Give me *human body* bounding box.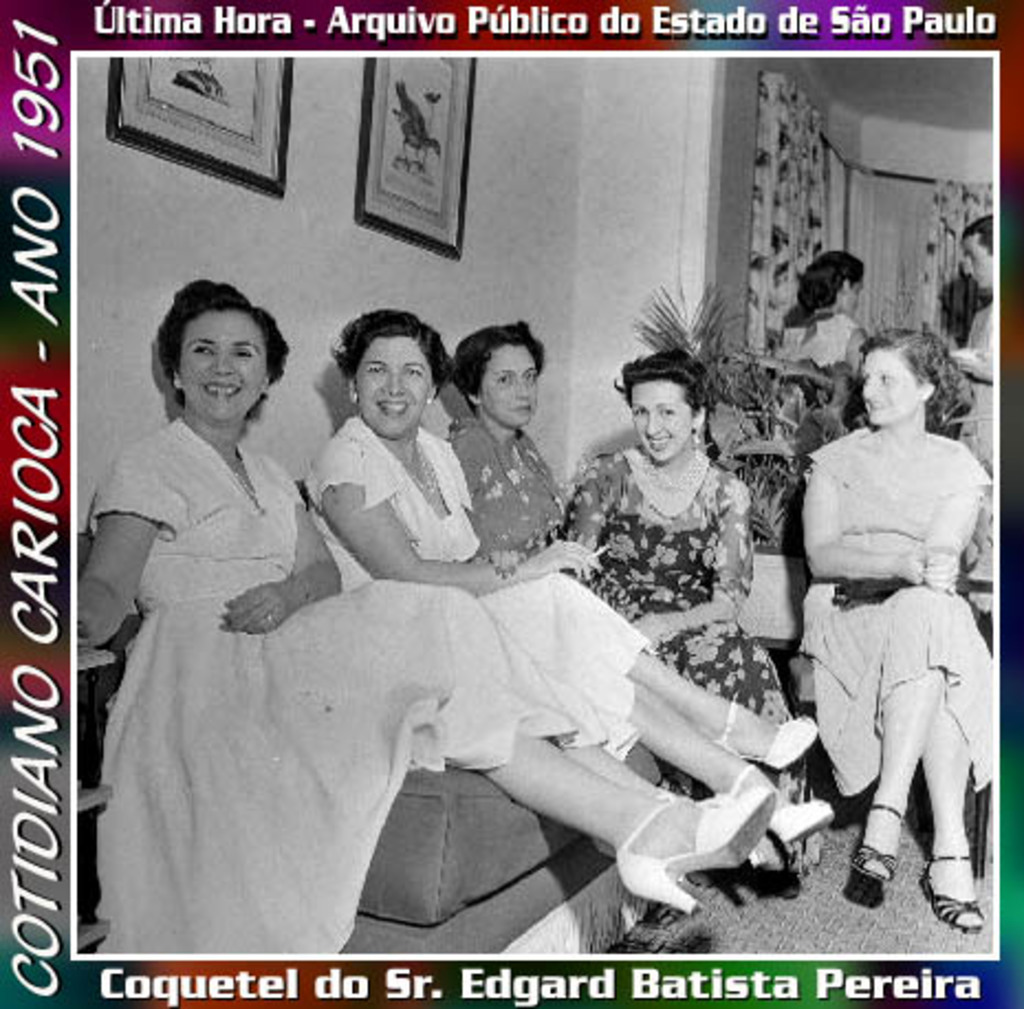
445,412,687,793.
